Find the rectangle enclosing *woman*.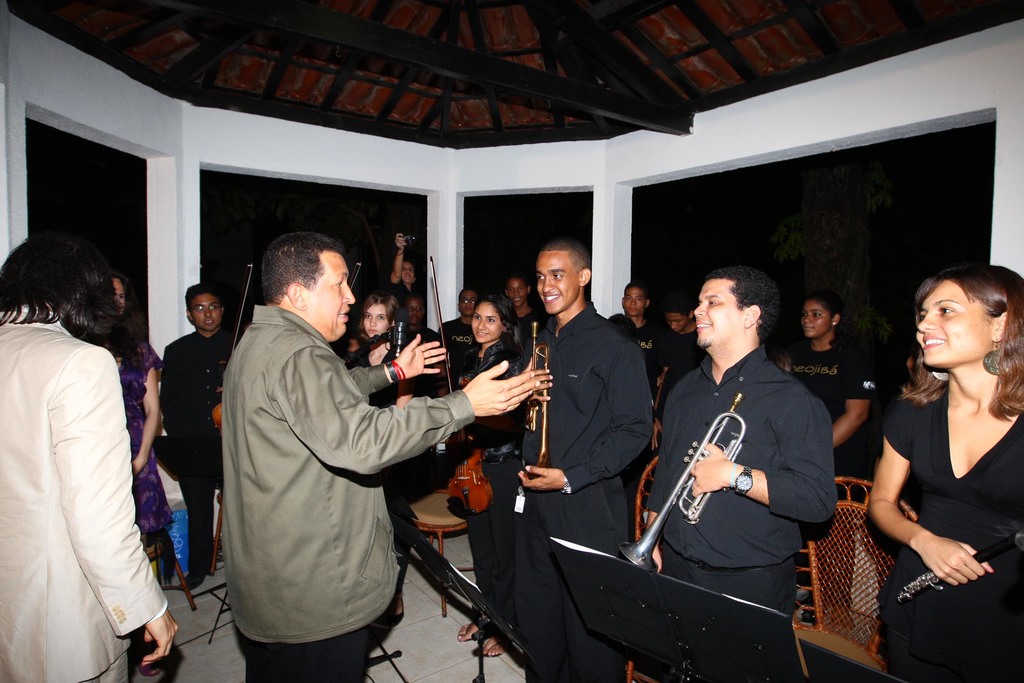
452,299,529,663.
